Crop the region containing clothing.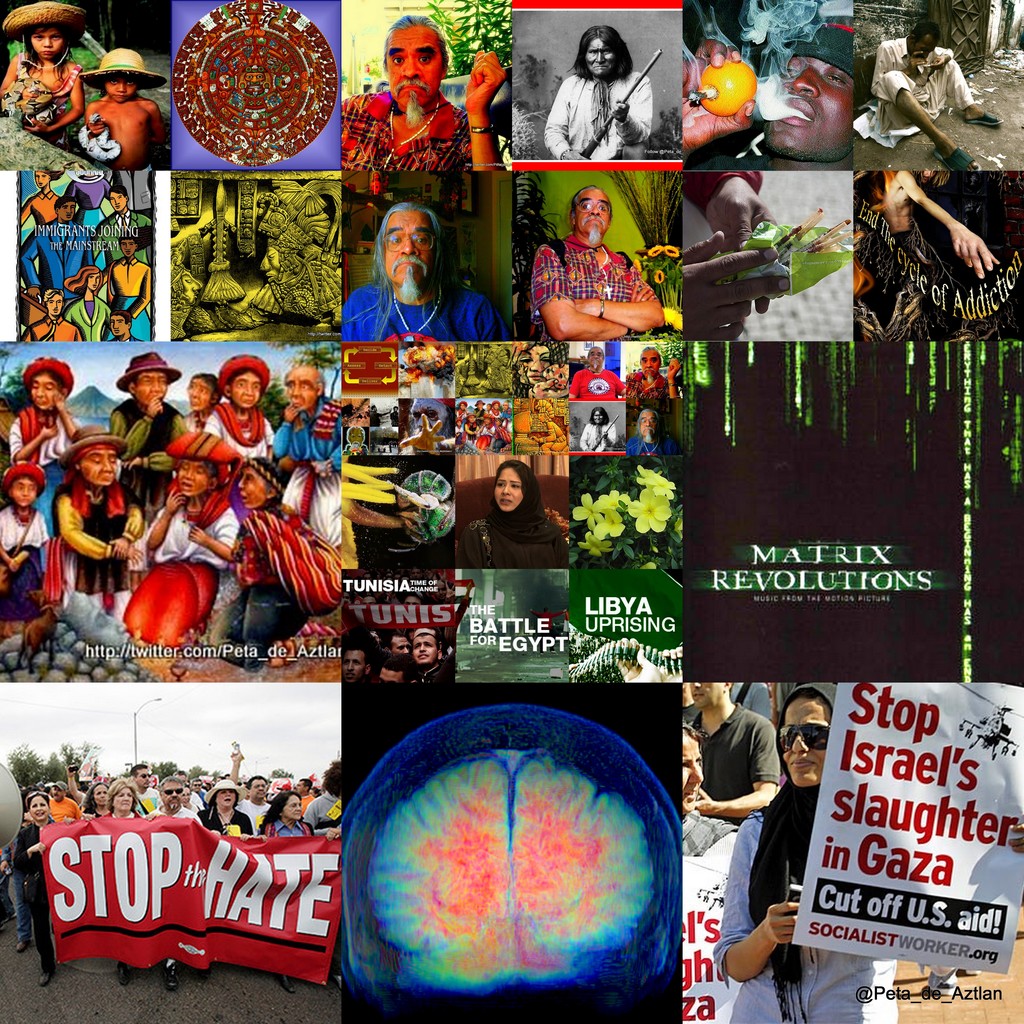
Crop region: rect(109, 262, 150, 340).
